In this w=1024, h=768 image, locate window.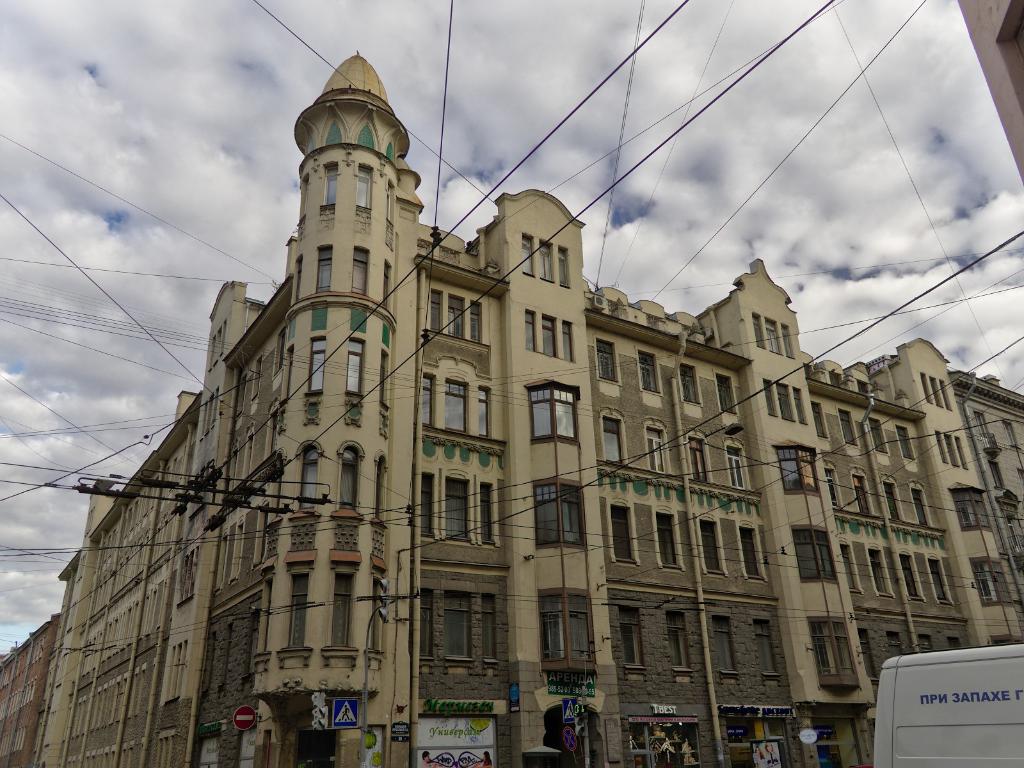
Bounding box: x1=991 y1=557 x2=1011 y2=605.
